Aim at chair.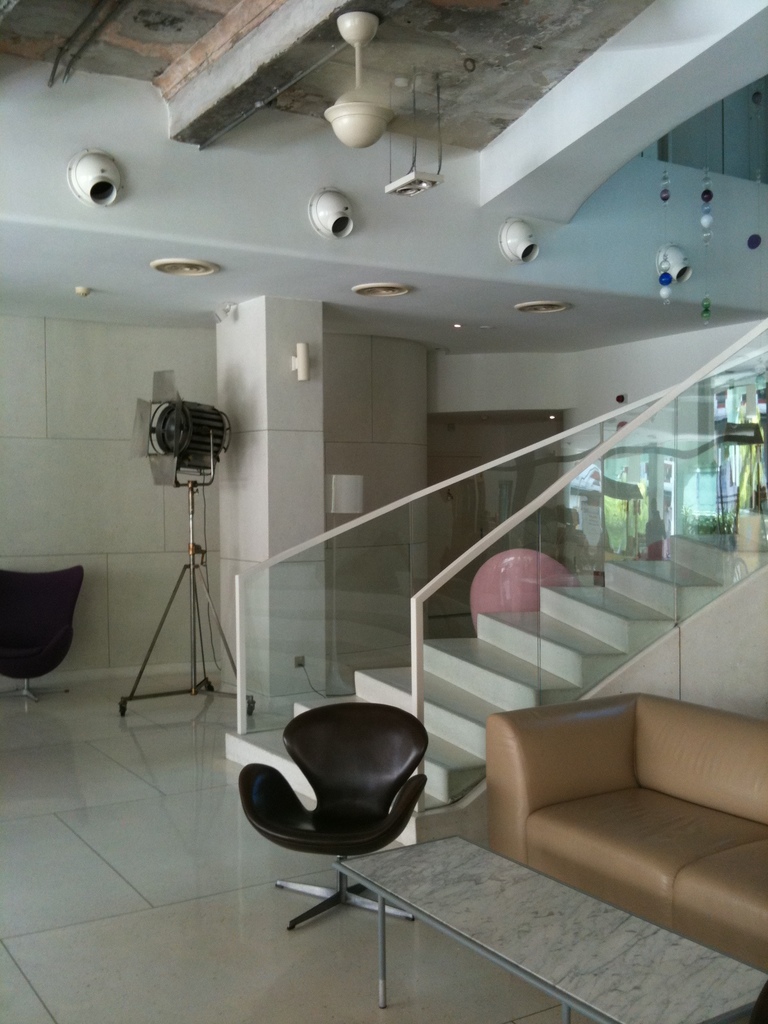
Aimed at {"left": 0, "top": 561, "right": 81, "bottom": 708}.
